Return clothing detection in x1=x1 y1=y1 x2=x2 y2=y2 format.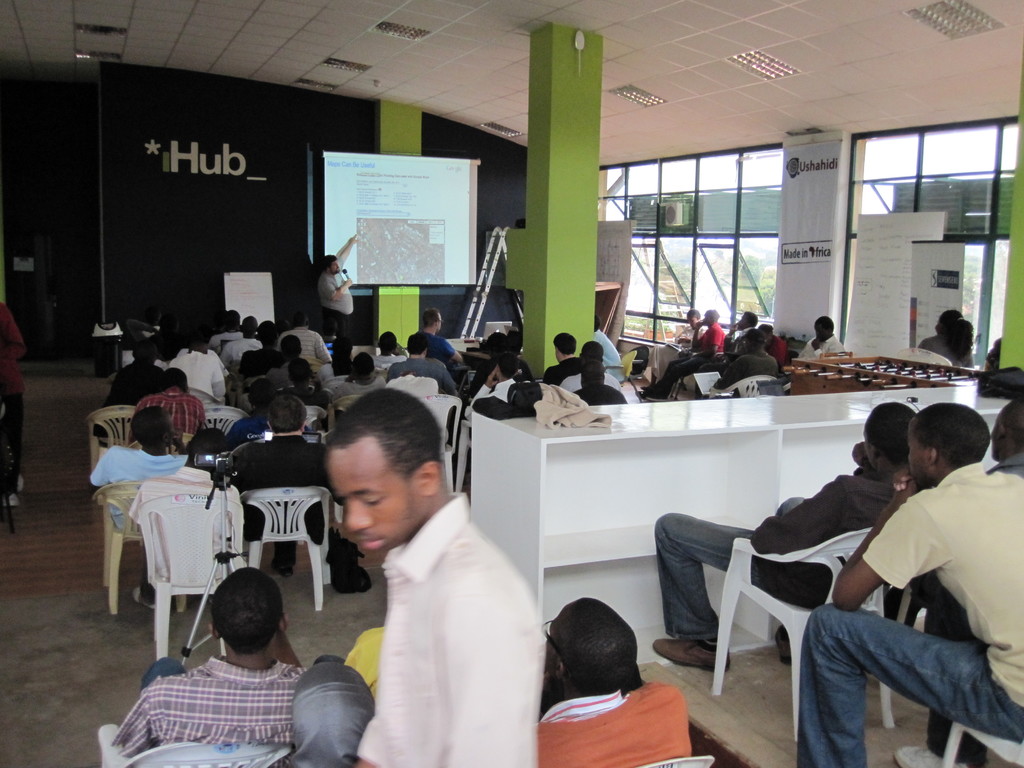
x1=218 y1=433 x2=364 y2=597.
